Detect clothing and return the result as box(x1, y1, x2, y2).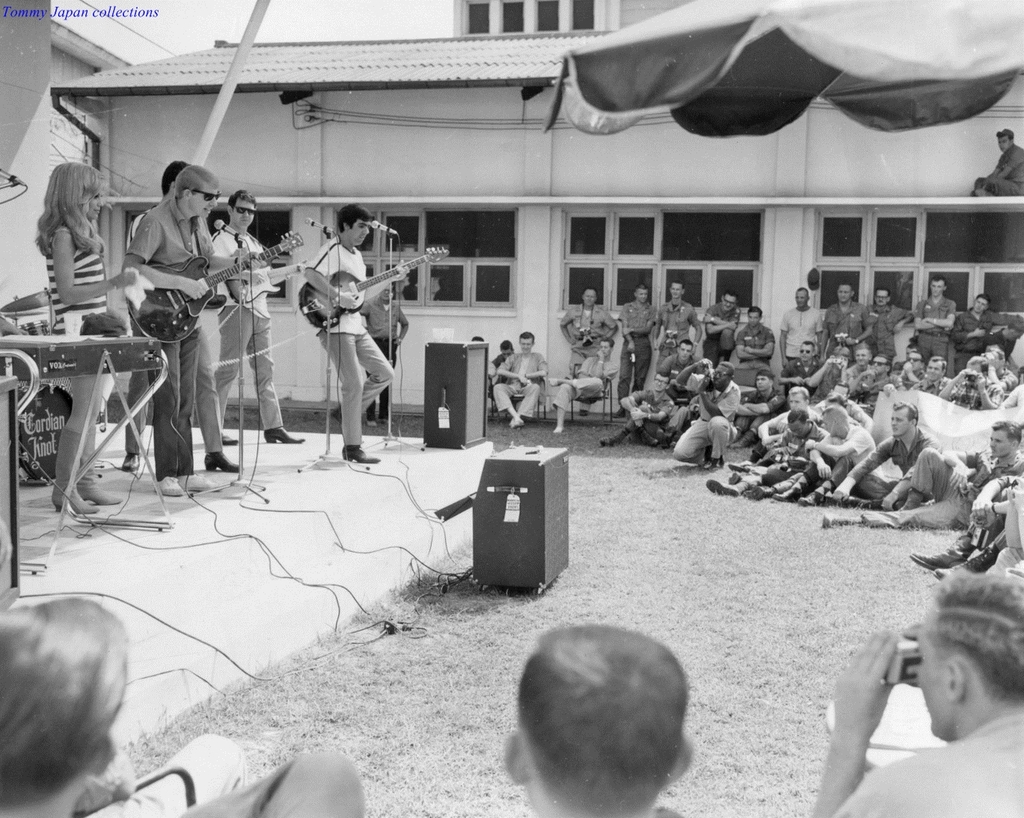
box(563, 296, 618, 364).
